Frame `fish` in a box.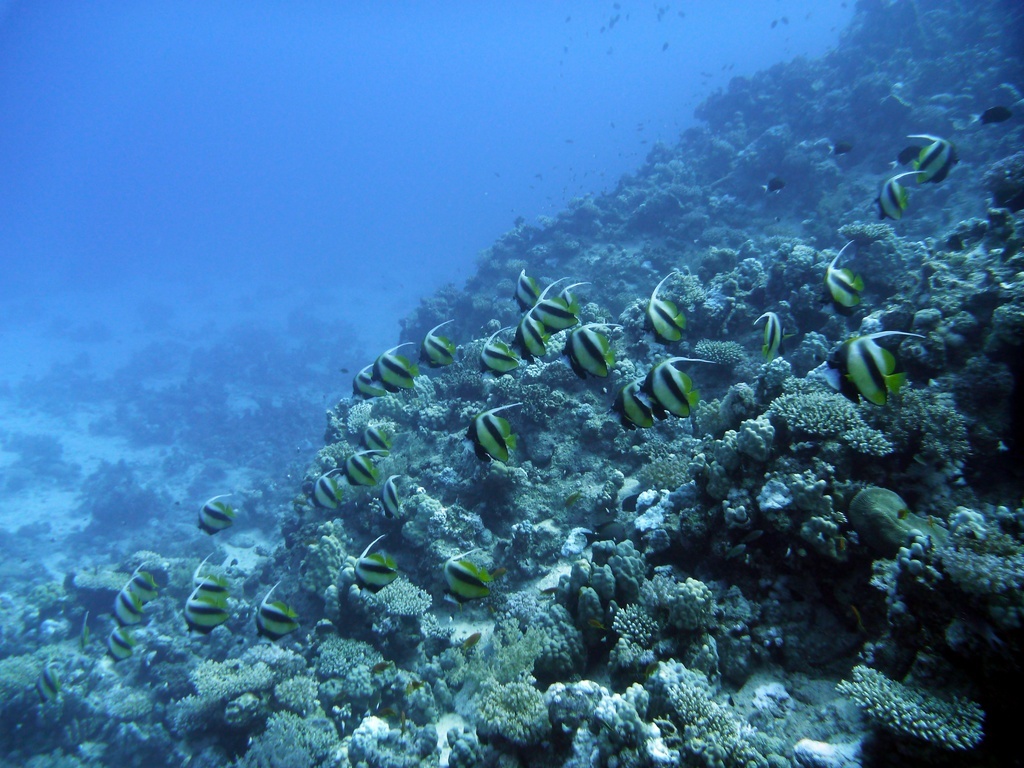
l=195, t=496, r=234, b=537.
